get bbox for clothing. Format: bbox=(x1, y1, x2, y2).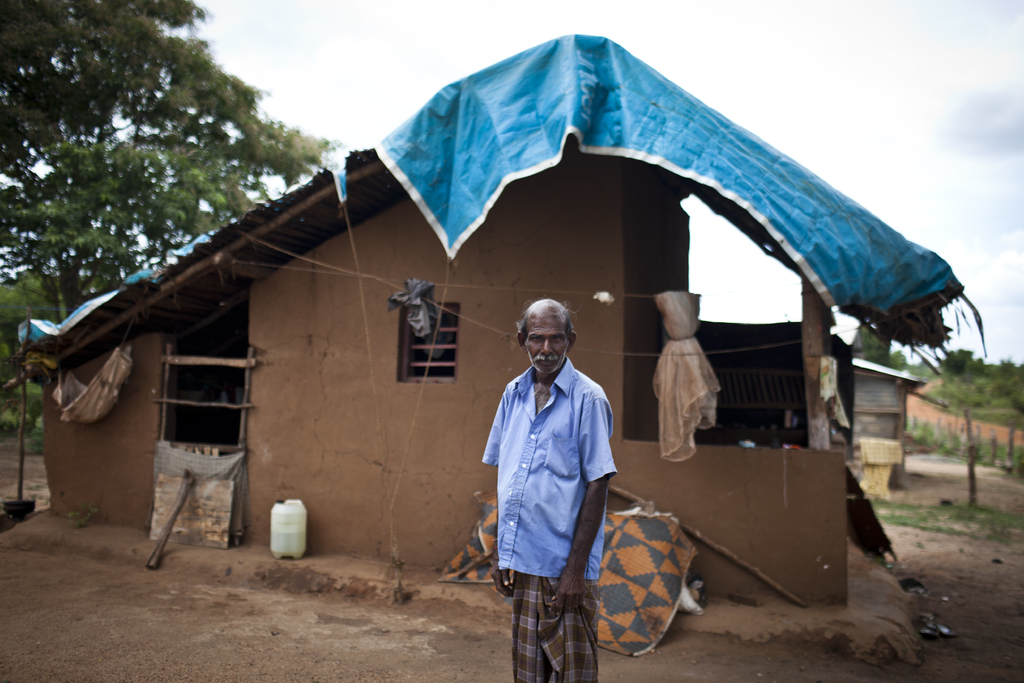
bbox=(483, 325, 623, 648).
